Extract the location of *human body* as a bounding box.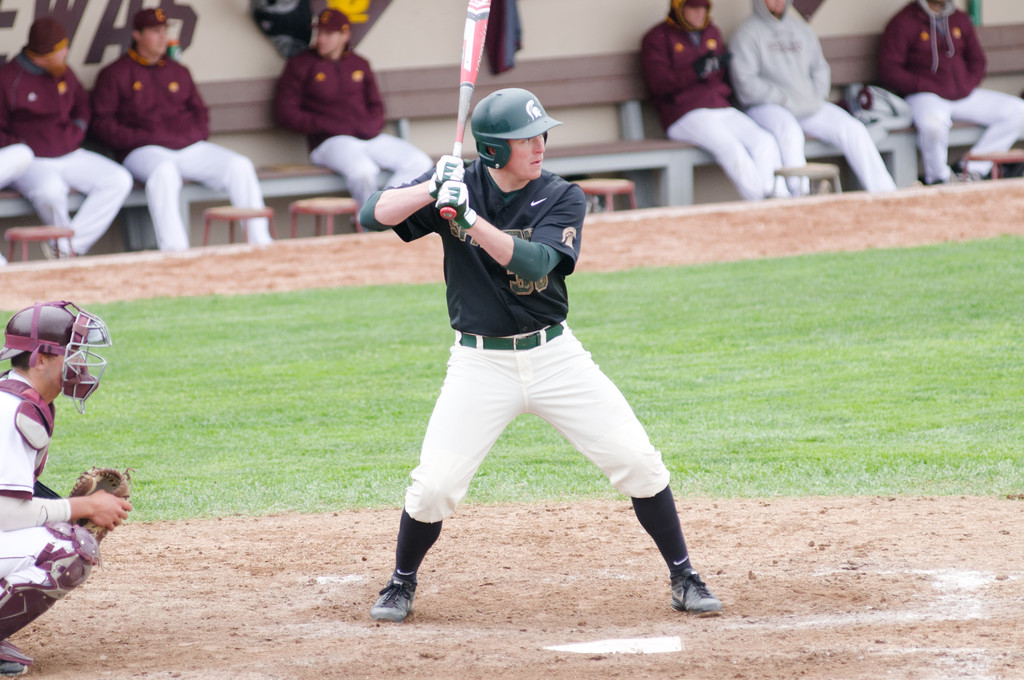
(left=274, top=11, right=428, bottom=230).
